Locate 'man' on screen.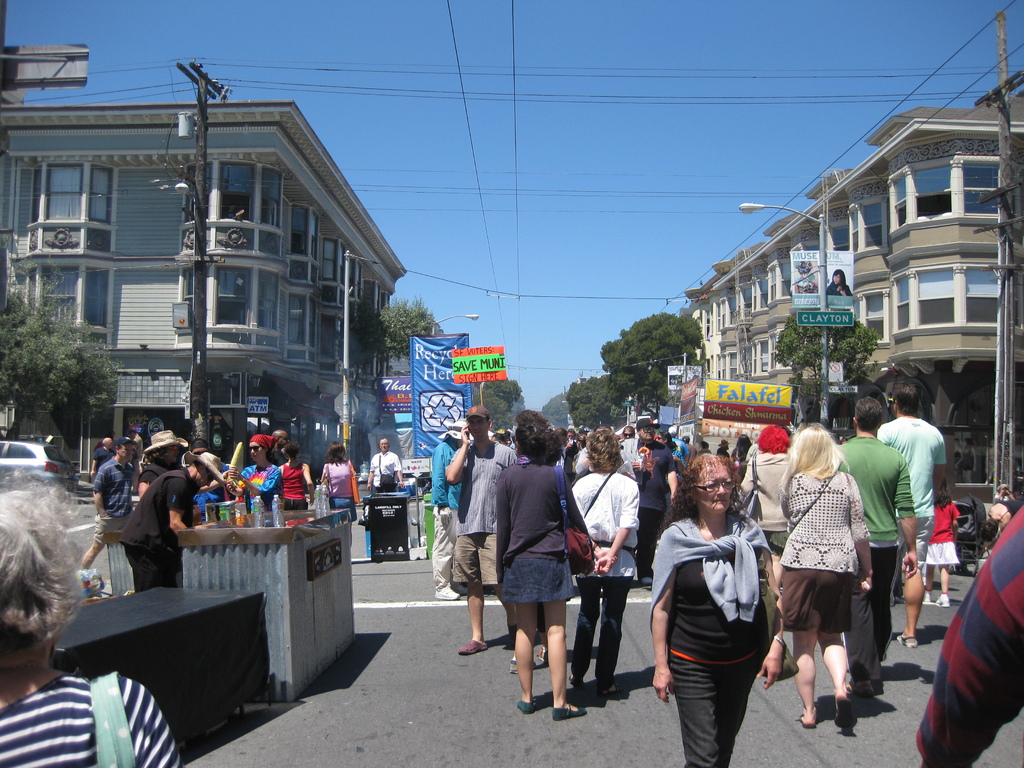
On screen at [860,386,952,664].
